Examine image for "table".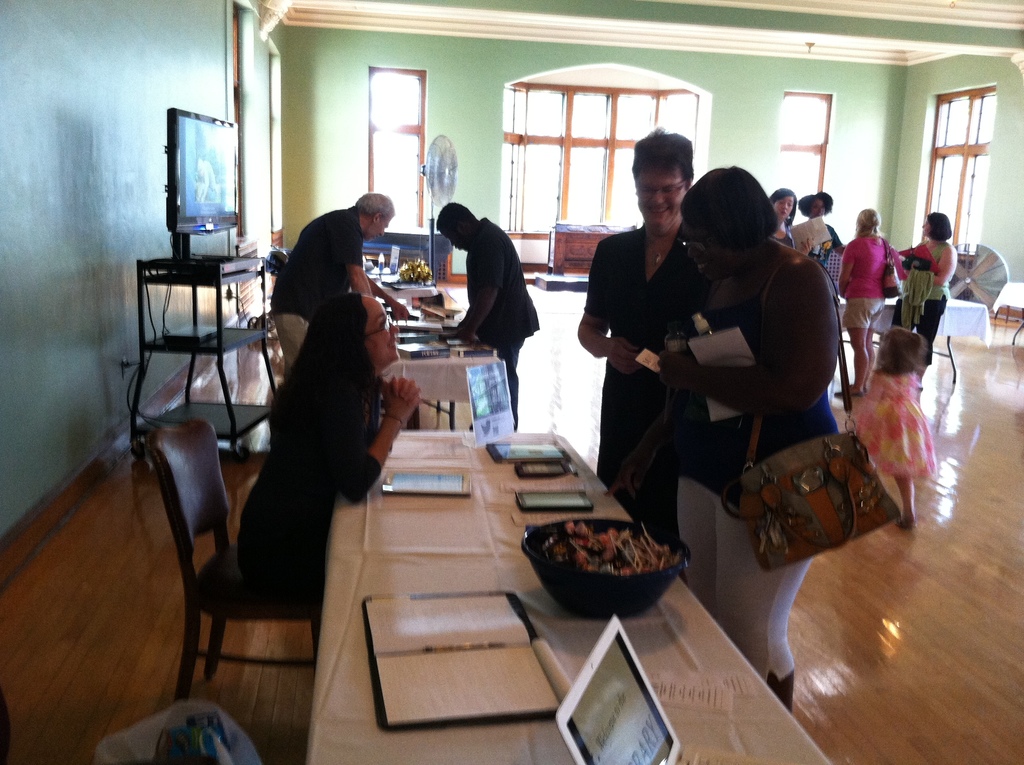
Examination result: Rect(296, 405, 752, 757).
